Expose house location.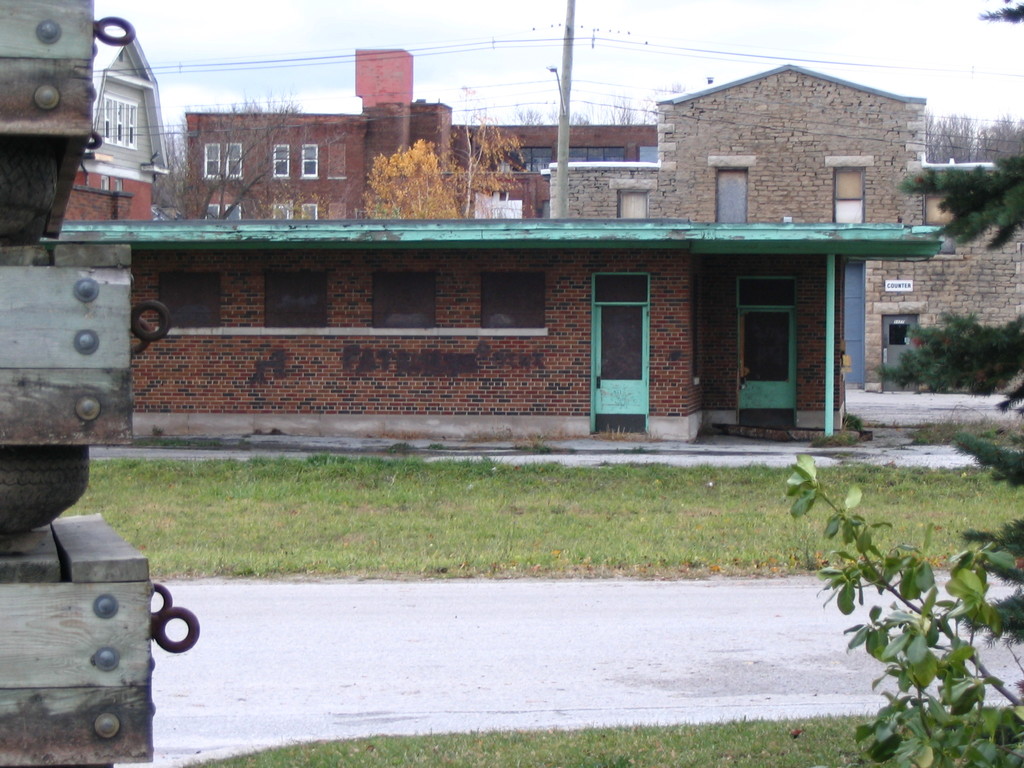
Exposed at {"x1": 183, "y1": 101, "x2": 662, "y2": 230}.
